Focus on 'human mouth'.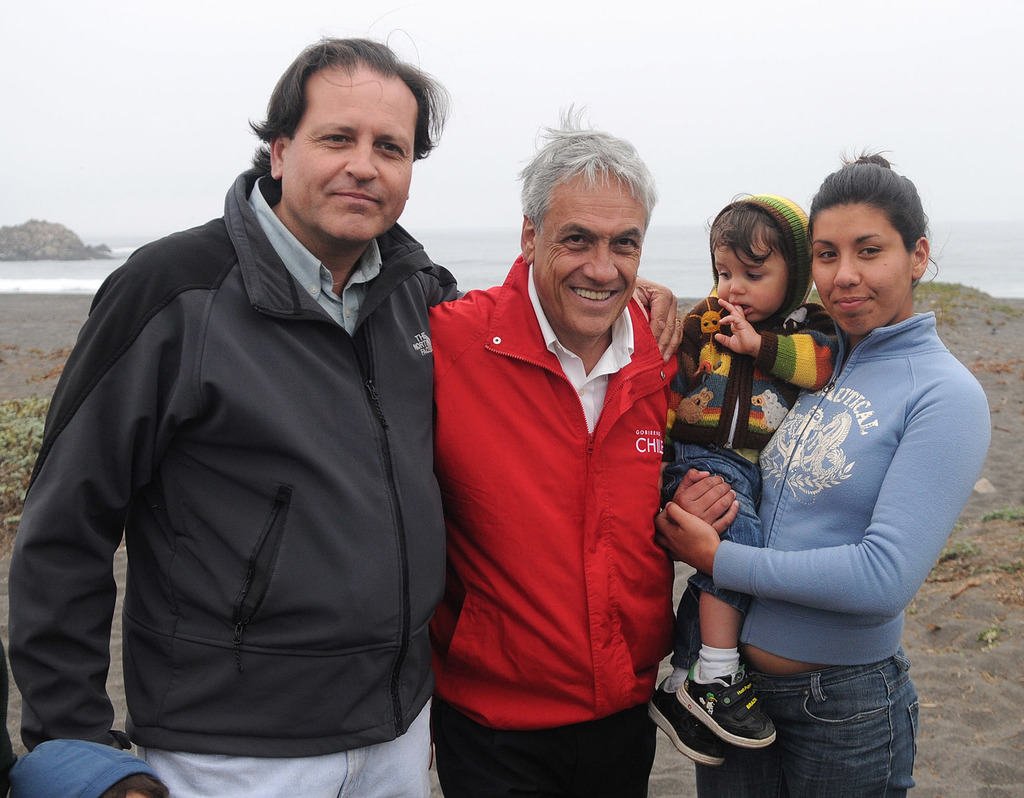
Focused at left=838, top=295, right=868, bottom=314.
